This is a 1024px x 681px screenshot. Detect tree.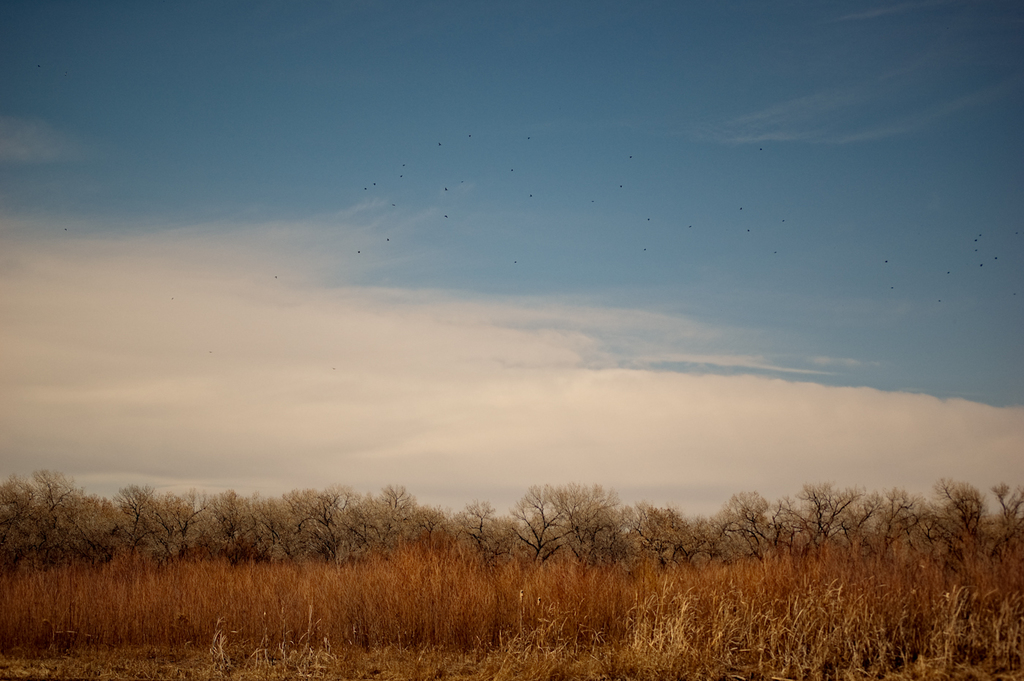
locate(297, 481, 351, 566).
